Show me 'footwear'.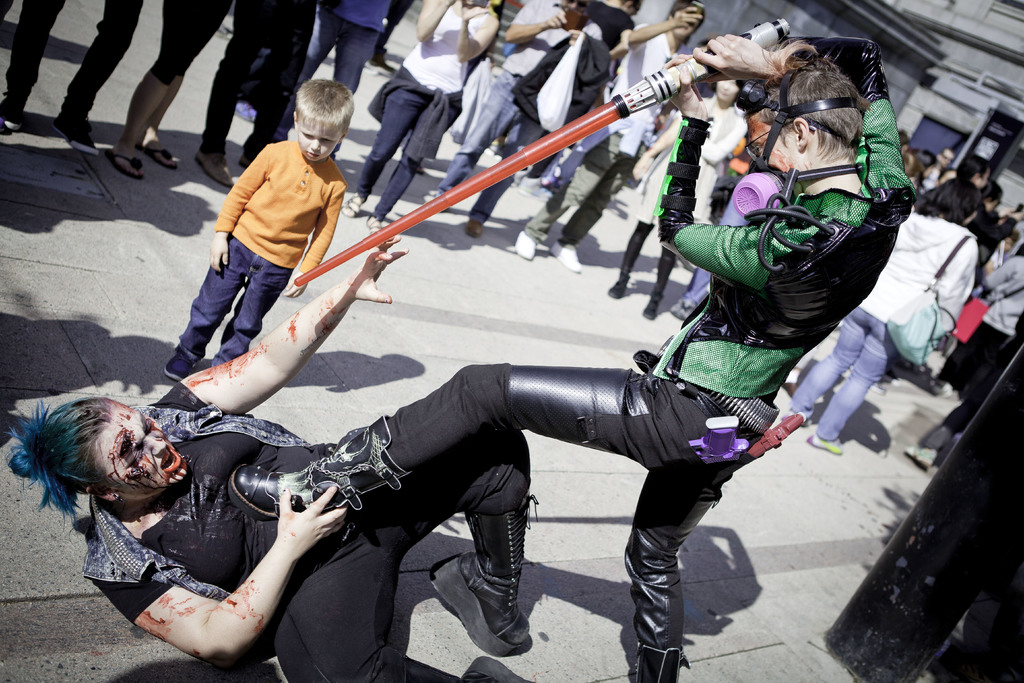
'footwear' is here: [x1=603, y1=274, x2=629, y2=296].
